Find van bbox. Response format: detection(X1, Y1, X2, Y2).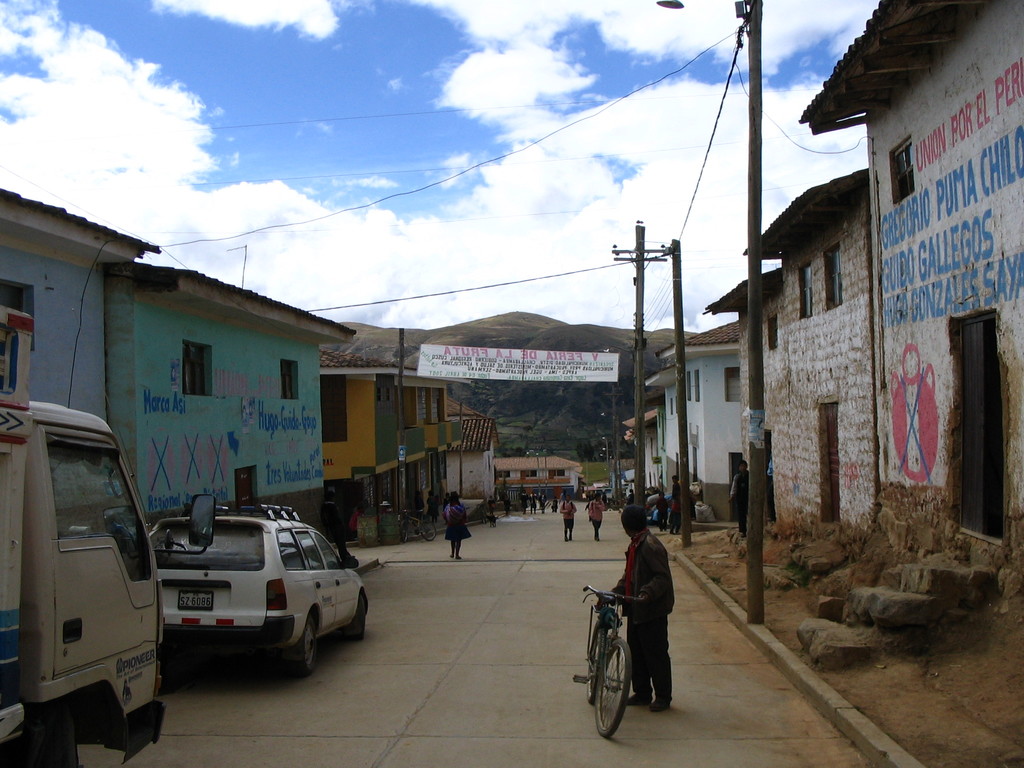
detection(0, 302, 218, 767).
